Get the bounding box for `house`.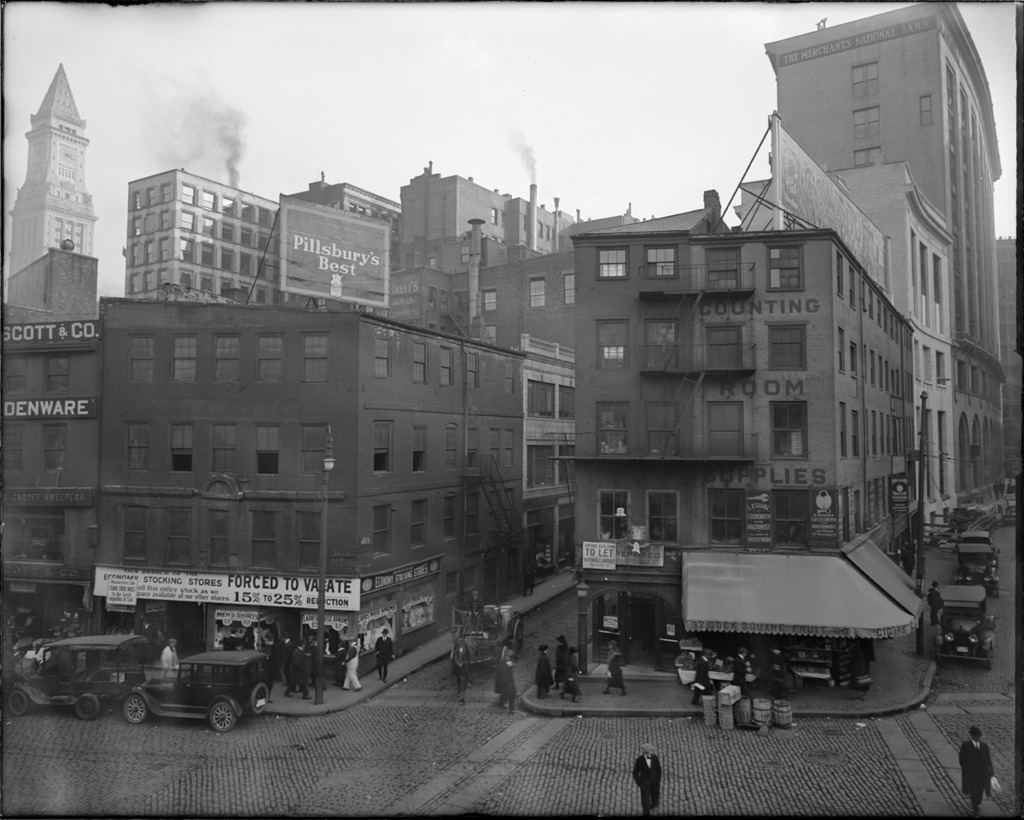
detection(134, 178, 271, 309).
